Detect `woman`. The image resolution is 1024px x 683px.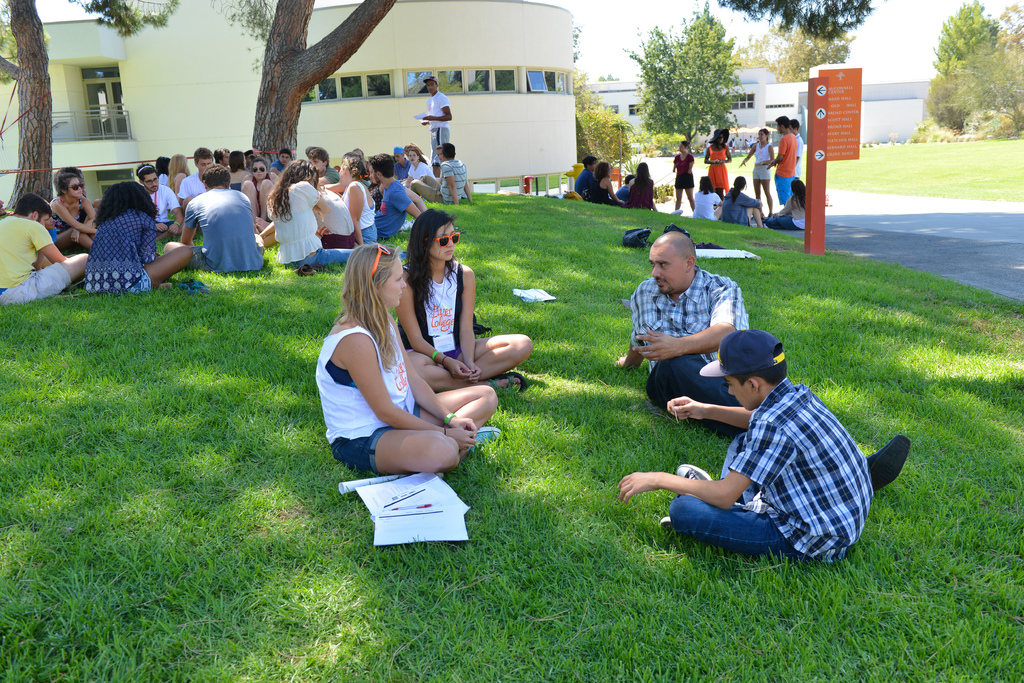
<bbox>337, 156, 380, 247</bbox>.
